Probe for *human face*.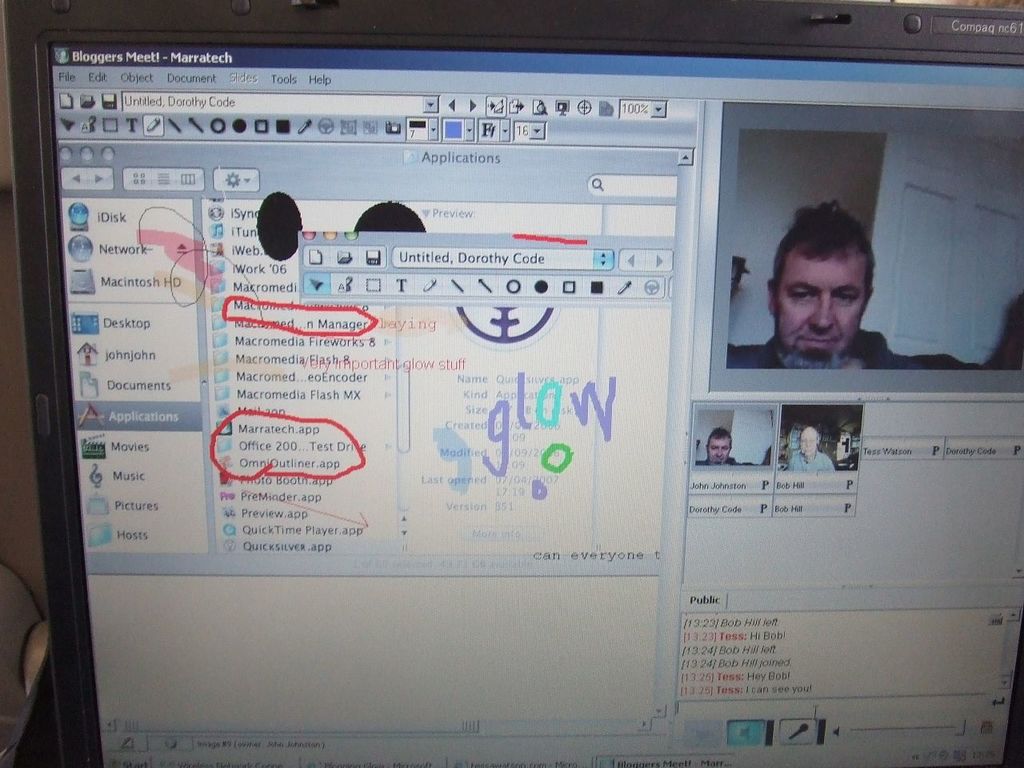
Probe result: (left=799, top=431, right=819, bottom=454).
